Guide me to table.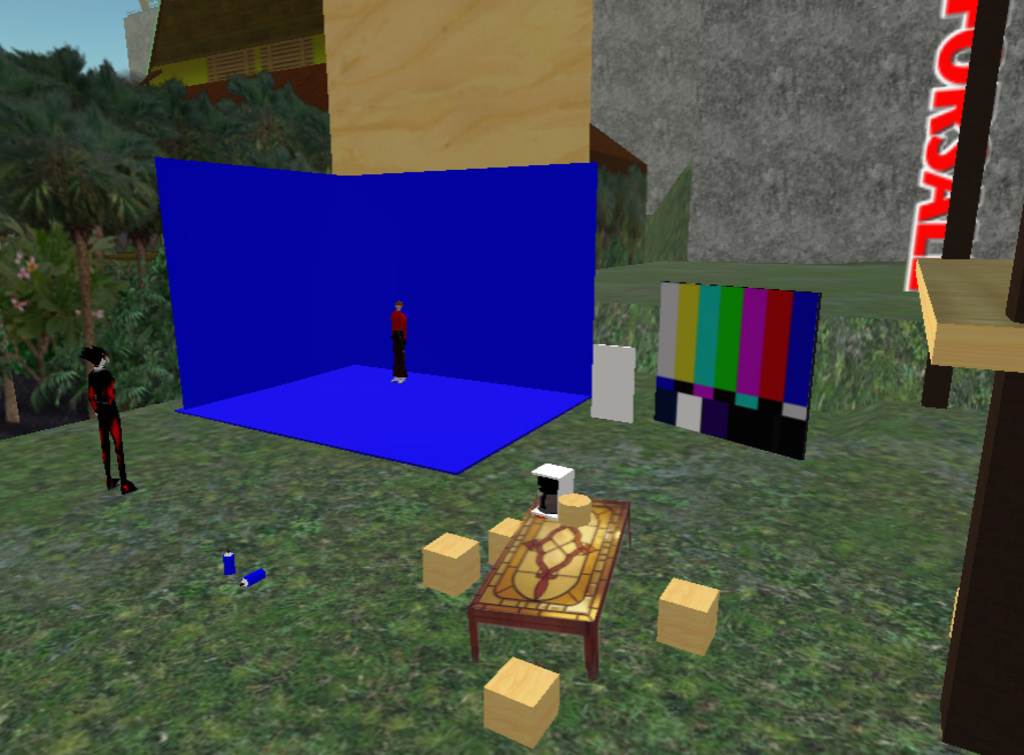
Guidance: (left=428, top=484, right=639, bottom=691).
